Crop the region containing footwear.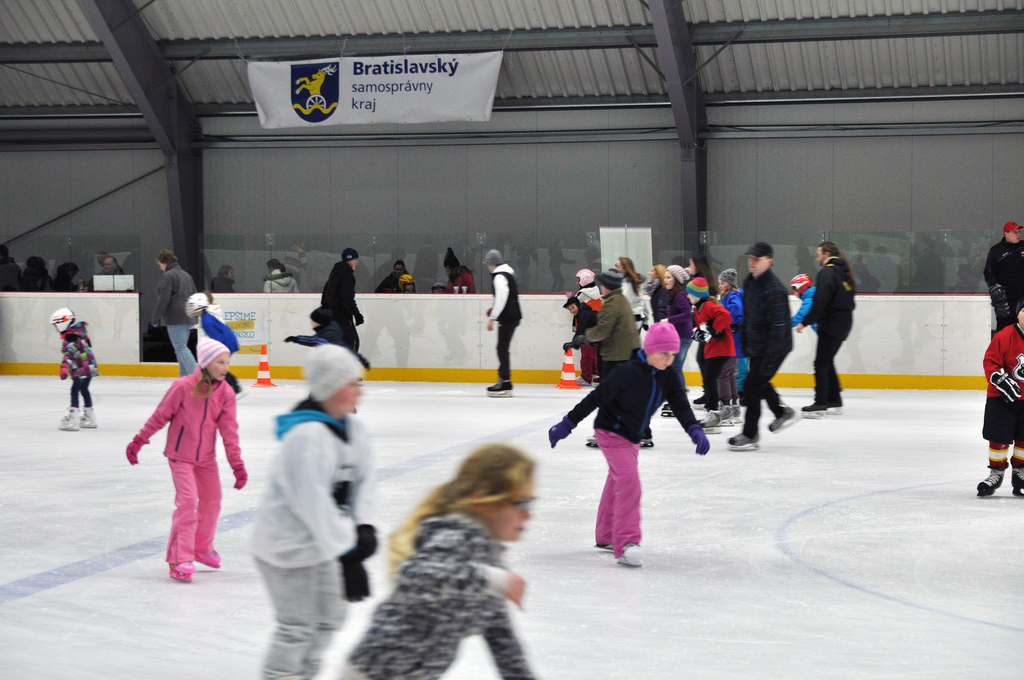
Crop region: region(167, 562, 195, 585).
